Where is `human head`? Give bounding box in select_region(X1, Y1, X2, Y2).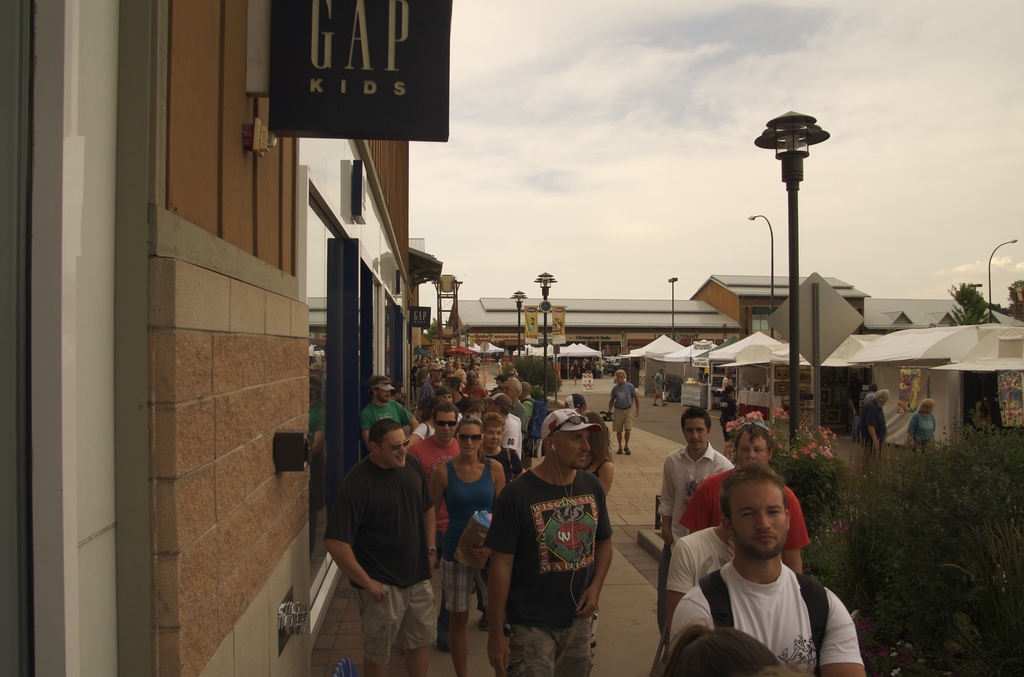
select_region(541, 408, 589, 472).
